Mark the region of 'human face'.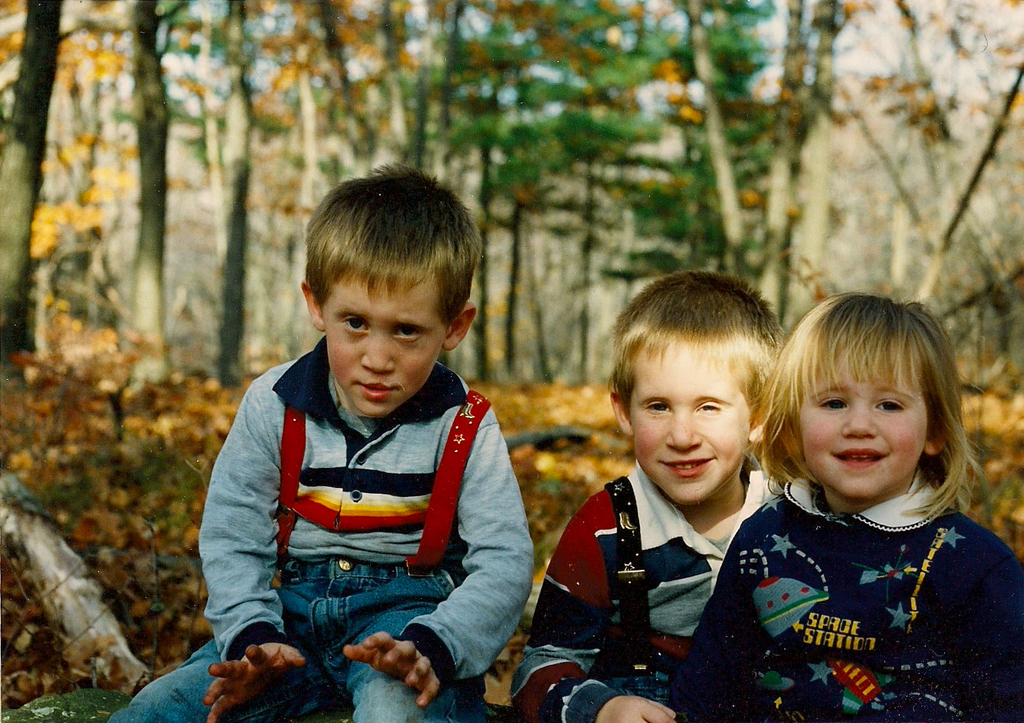
Region: {"x1": 802, "y1": 365, "x2": 928, "y2": 500}.
